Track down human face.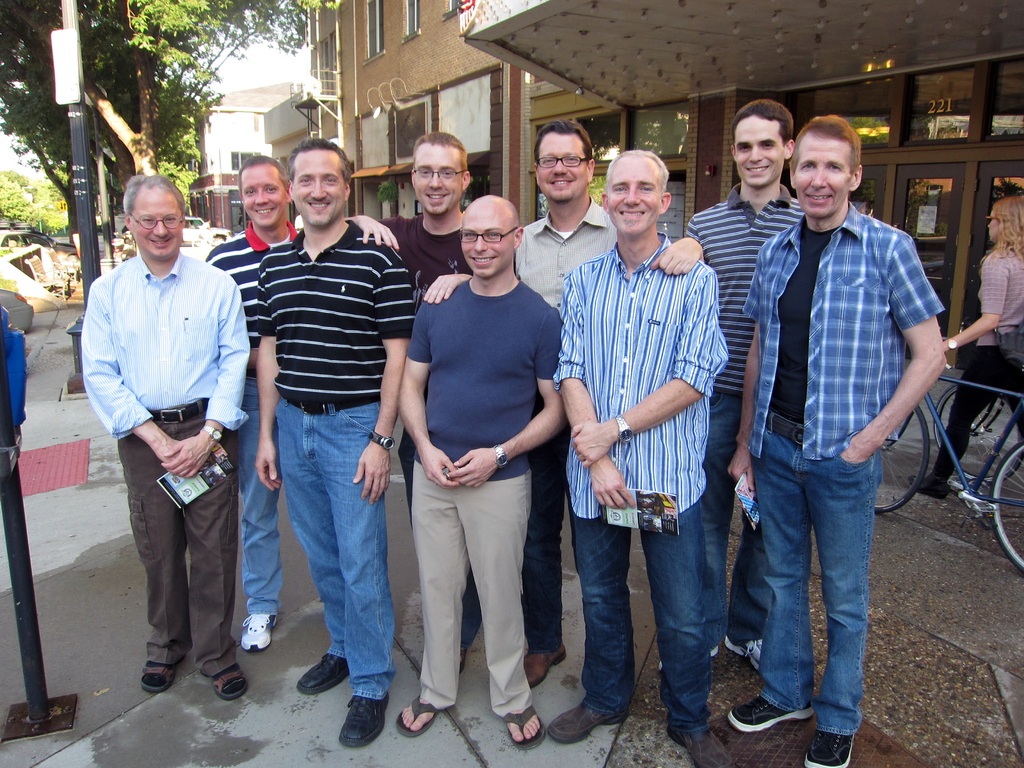
Tracked to box(792, 135, 851, 217).
